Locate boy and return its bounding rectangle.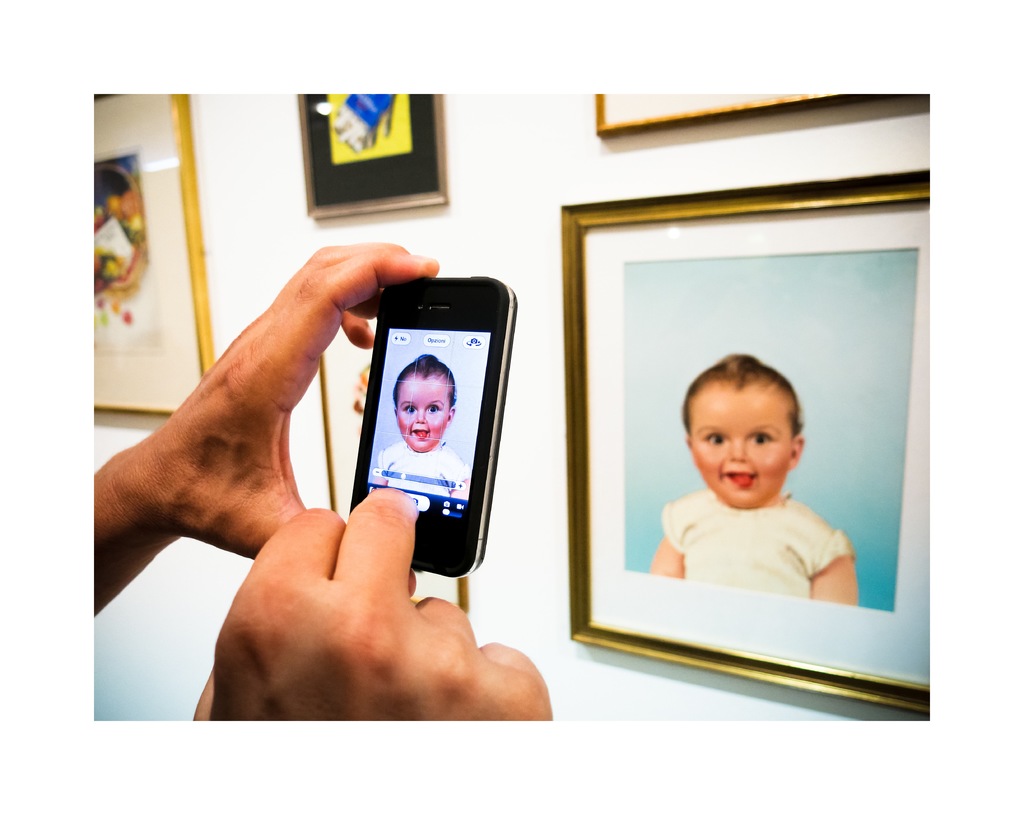
<bbox>652, 352, 862, 636</bbox>.
